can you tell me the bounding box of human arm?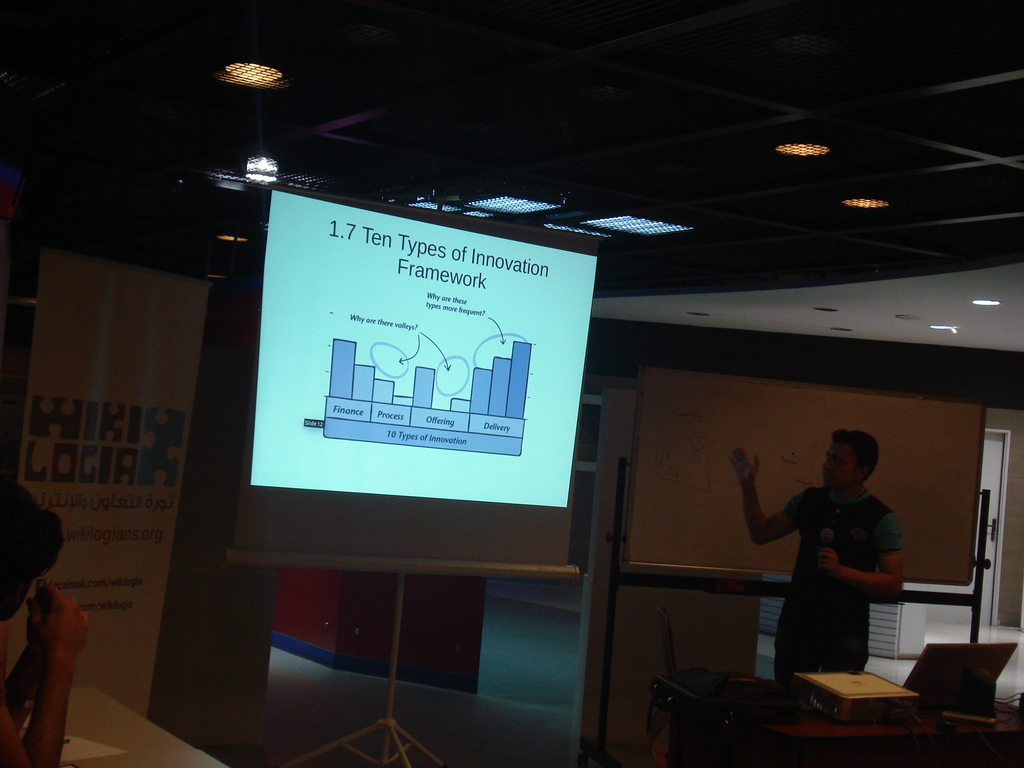
3/582/42/736.
